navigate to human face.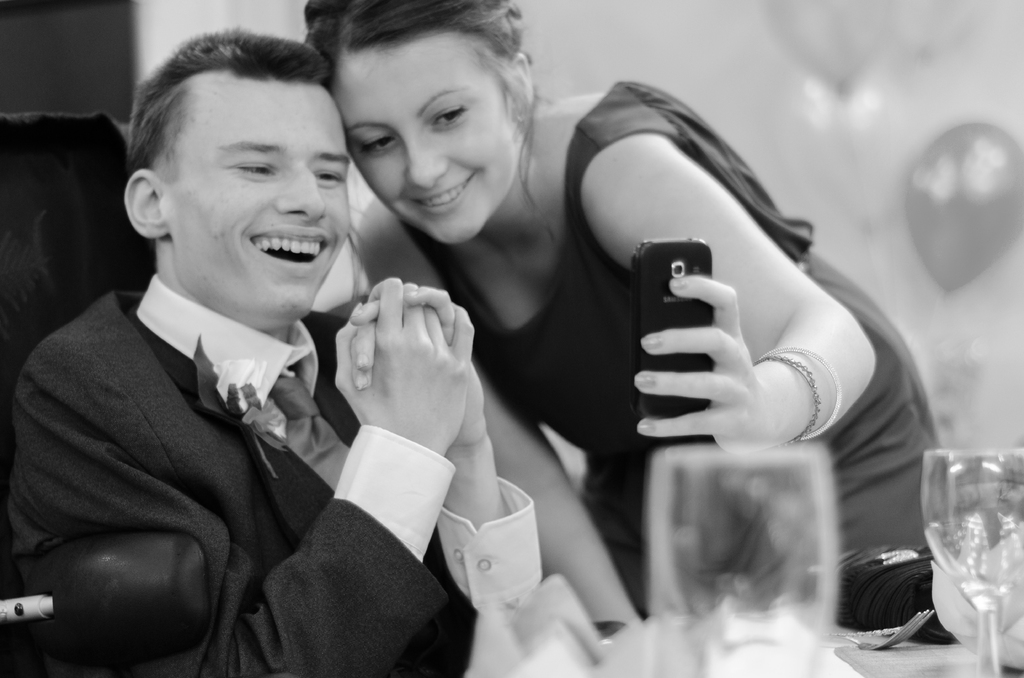
Navigation target: detection(335, 44, 518, 250).
